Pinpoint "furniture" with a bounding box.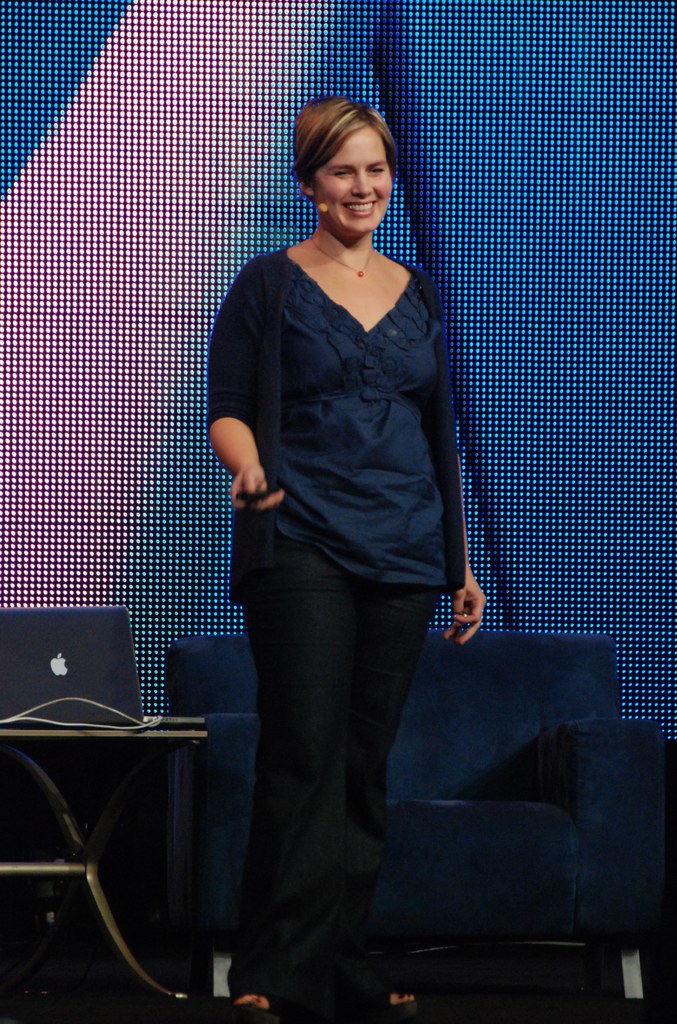
165,636,676,1023.
